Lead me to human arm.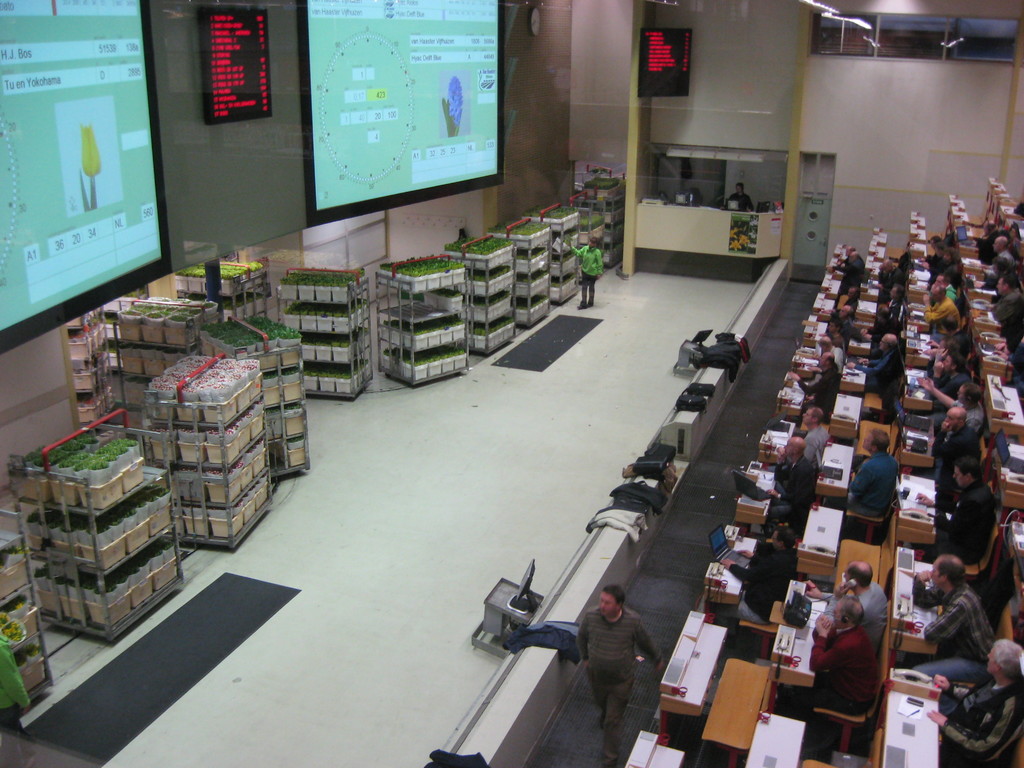
Lead to box(919, 709, 1023, 758).
